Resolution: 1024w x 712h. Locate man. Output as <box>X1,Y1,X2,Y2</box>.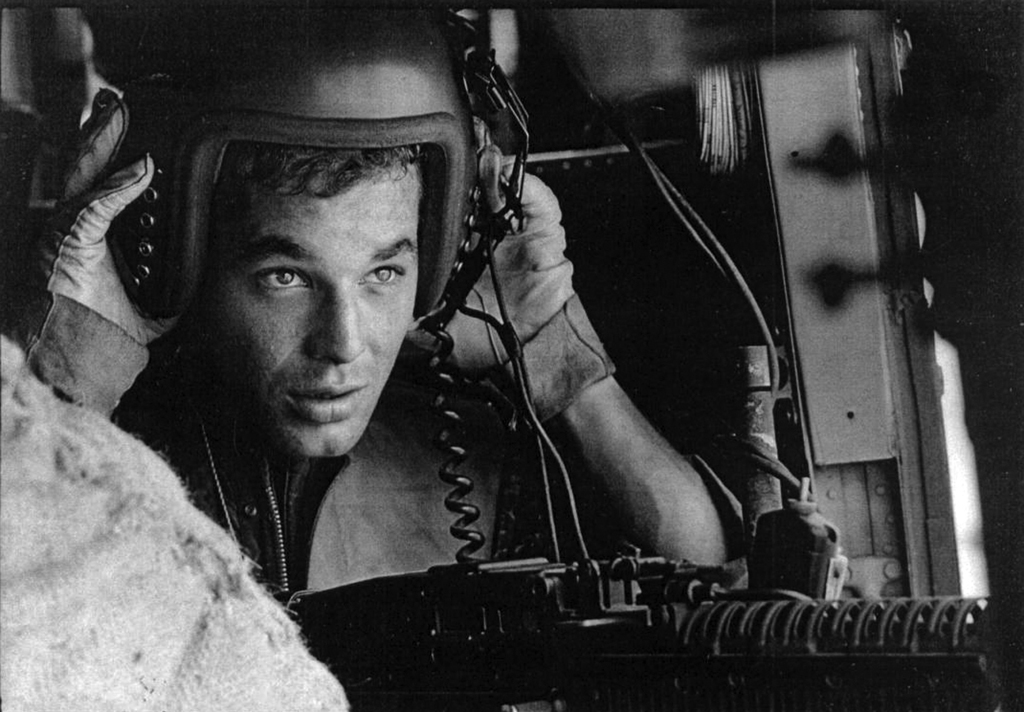
<box>2,0,745,615</box>.
